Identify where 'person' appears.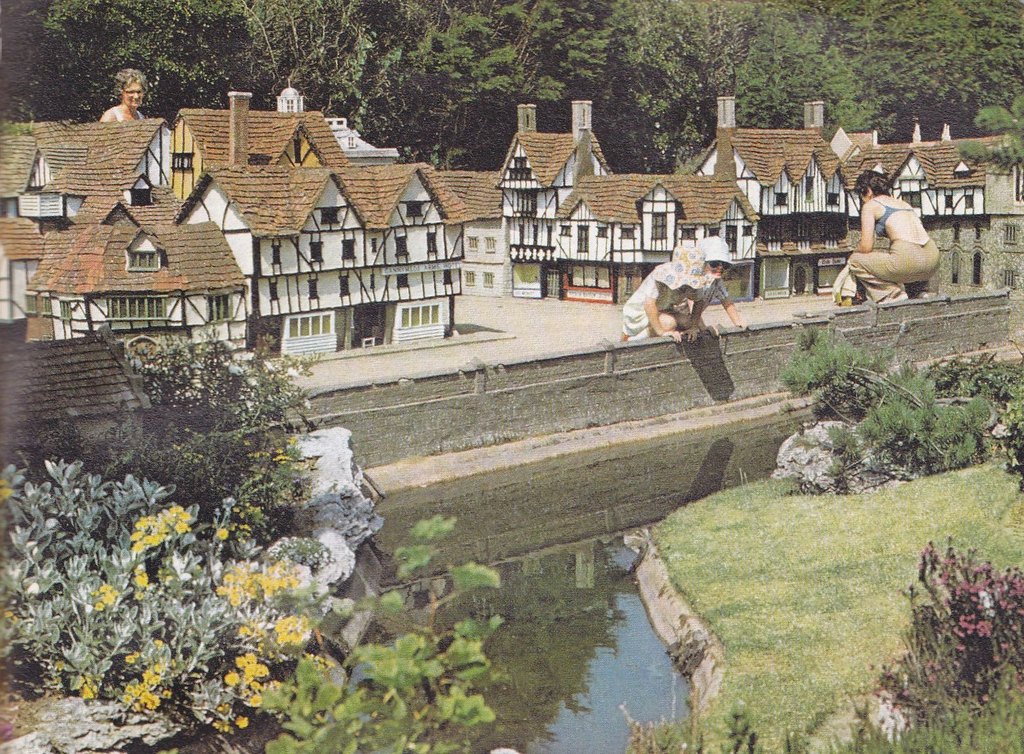
Appears at {"left": 673, "top": 232, "right": 748, "bottom": 338}.
